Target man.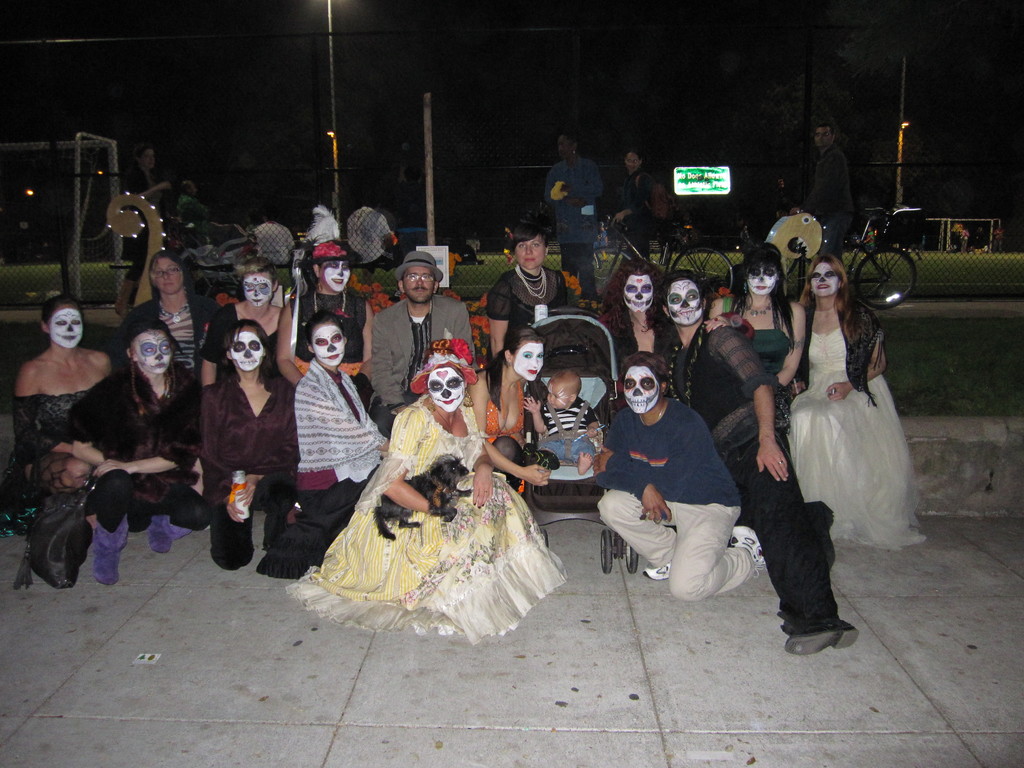
Target region: <box>597,348,737,609</box>.
